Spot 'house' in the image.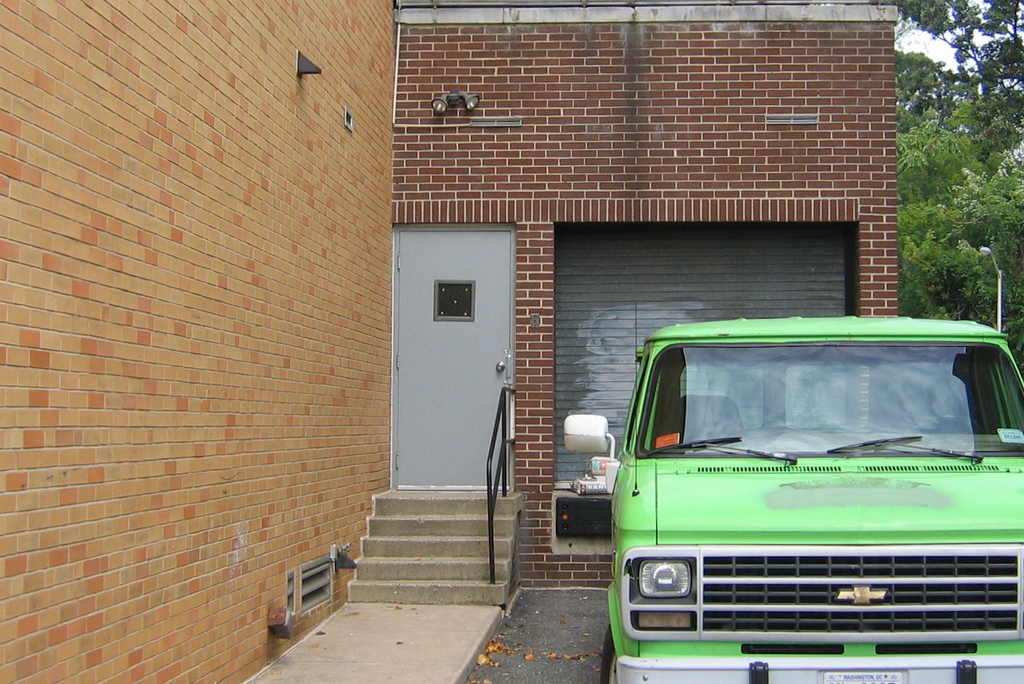
'house' found at l=0, t=0, r=906, b=683.
